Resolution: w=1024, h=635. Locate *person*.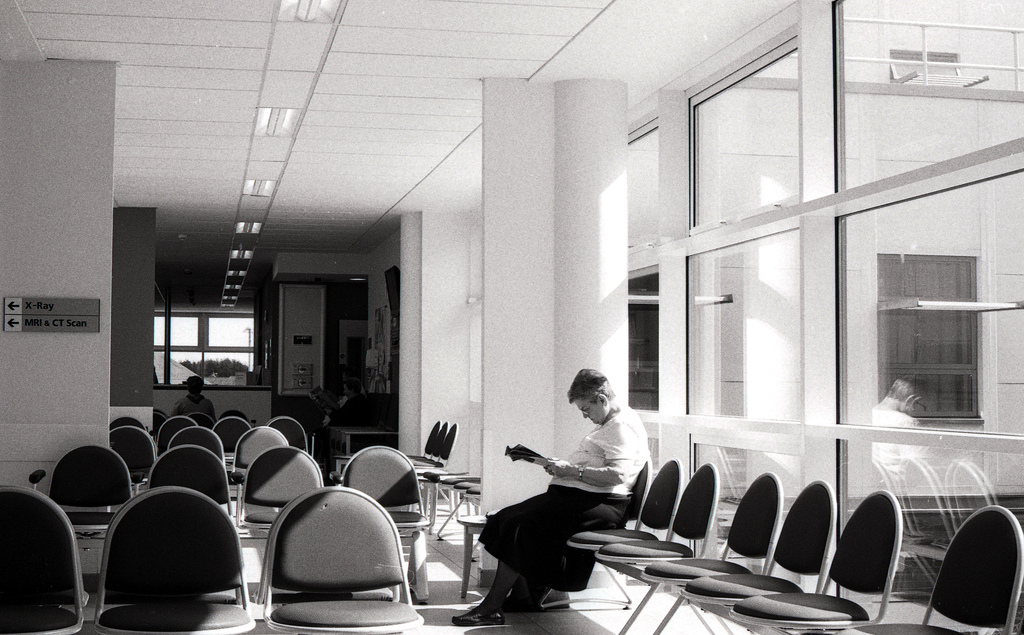
crop(449, 374, 653, 631).
